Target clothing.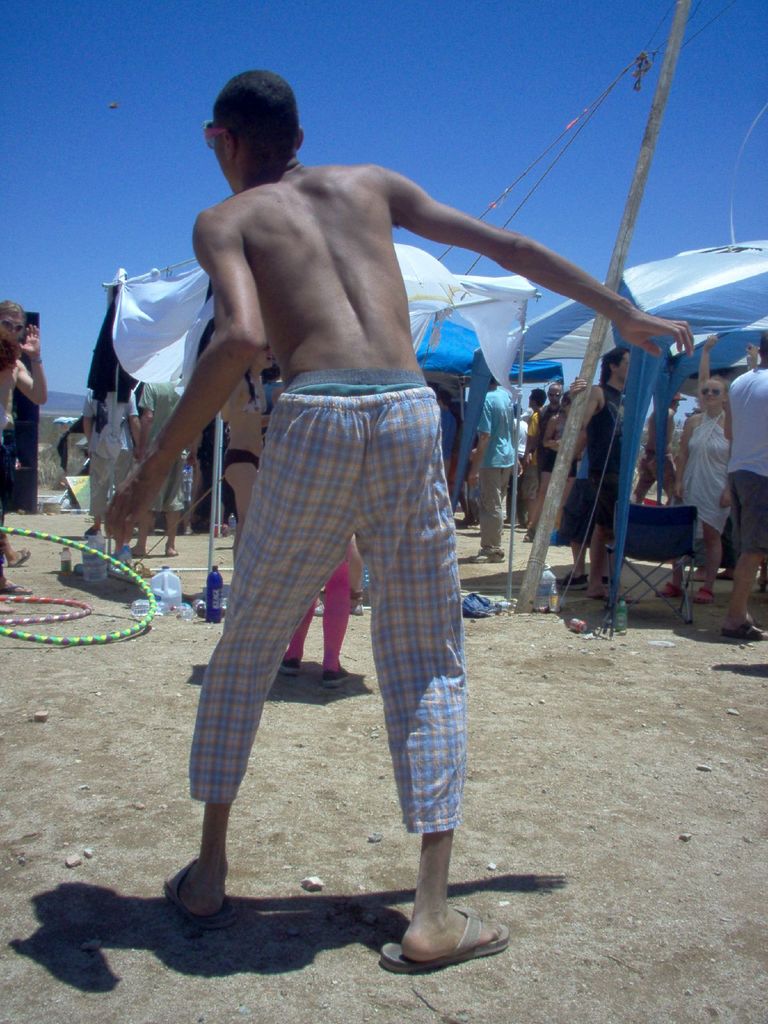
Target region: BBox(188, 367, 468, 829).
